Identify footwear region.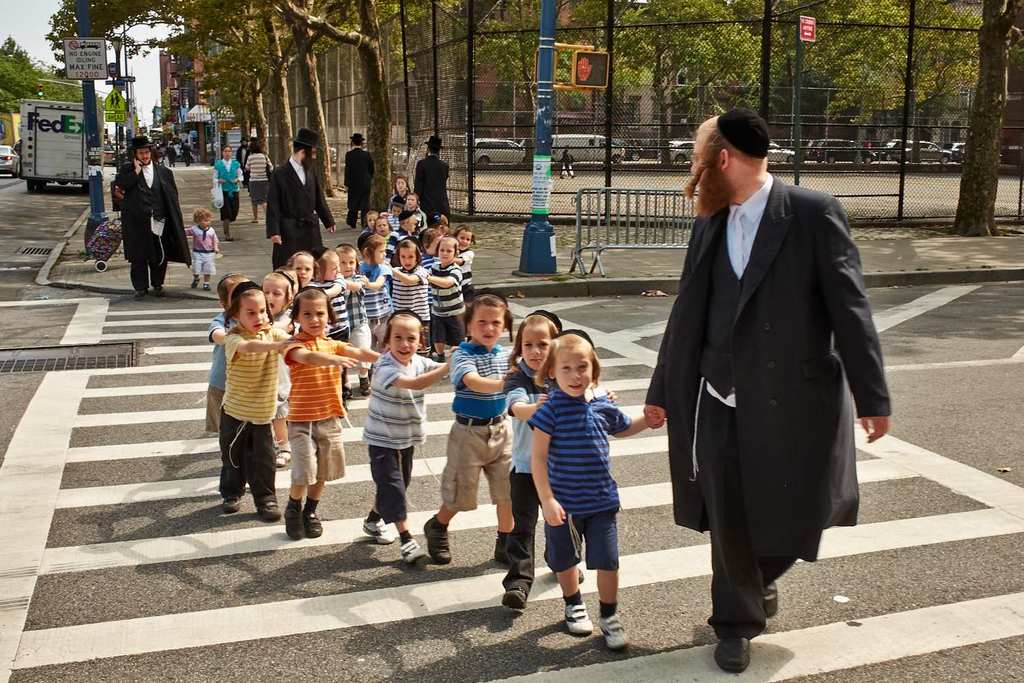
Region: <region>258, 499, 280, 522</region>.
